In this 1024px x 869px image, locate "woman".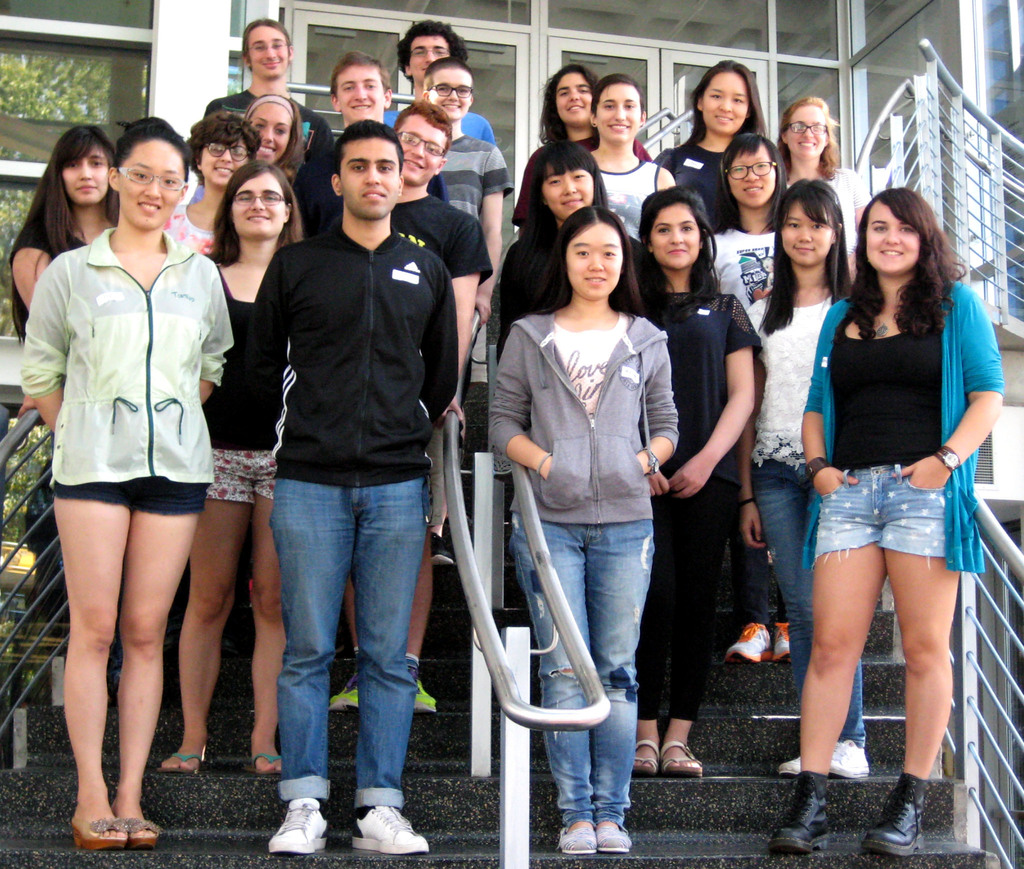
Bounding box: [156,158,305,775].
